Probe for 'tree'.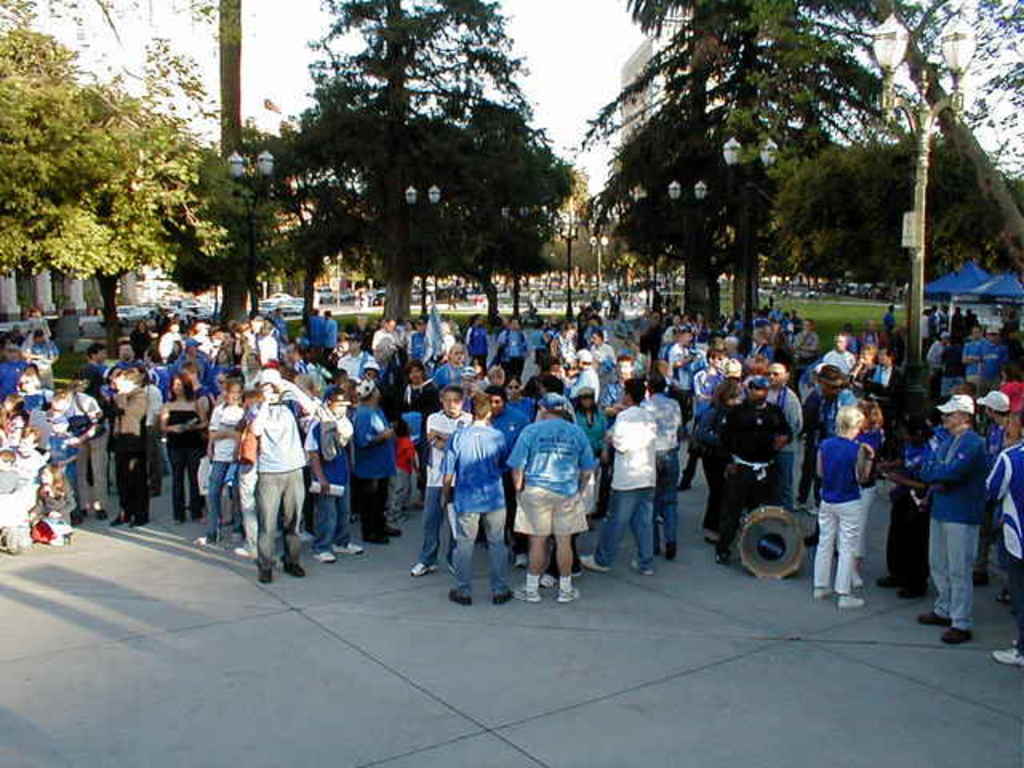
Probe result: pyautogui.locateOnScreen(576, 0, 750, 310).
